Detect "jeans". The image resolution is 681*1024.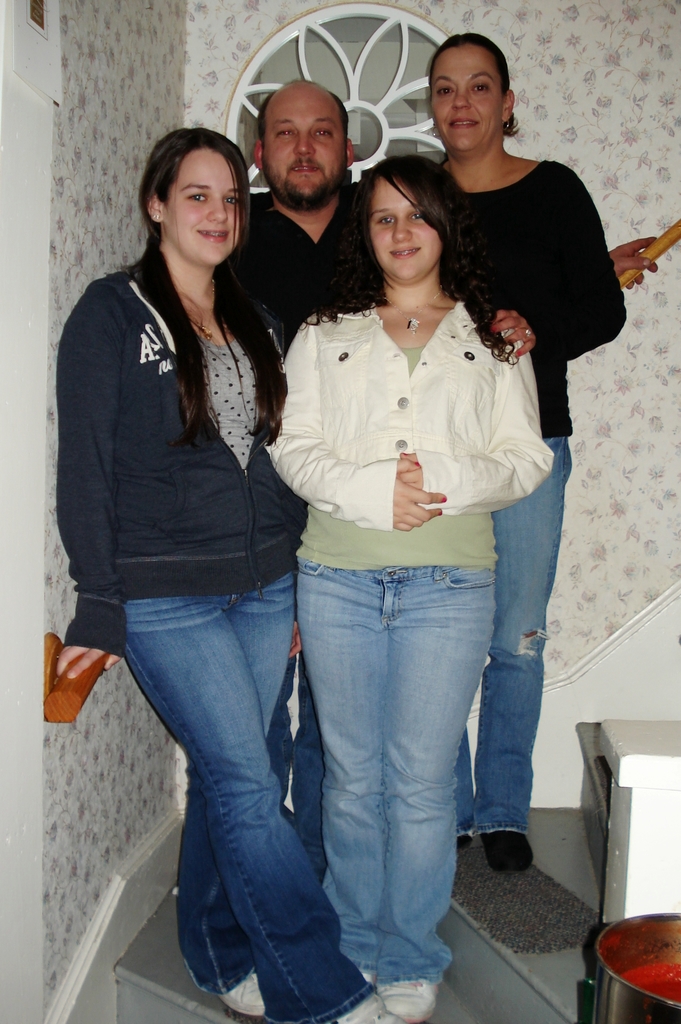
crop(97, 557, 356, 1012).
